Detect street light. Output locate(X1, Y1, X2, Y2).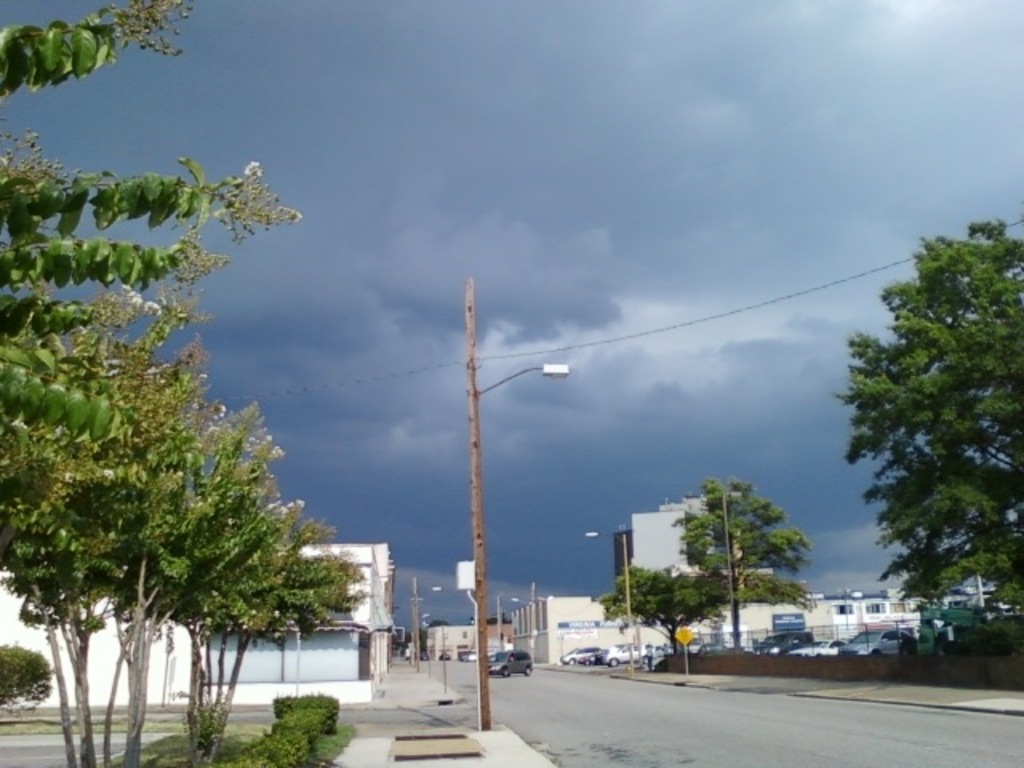
locate(411, 582, 442, 666).
